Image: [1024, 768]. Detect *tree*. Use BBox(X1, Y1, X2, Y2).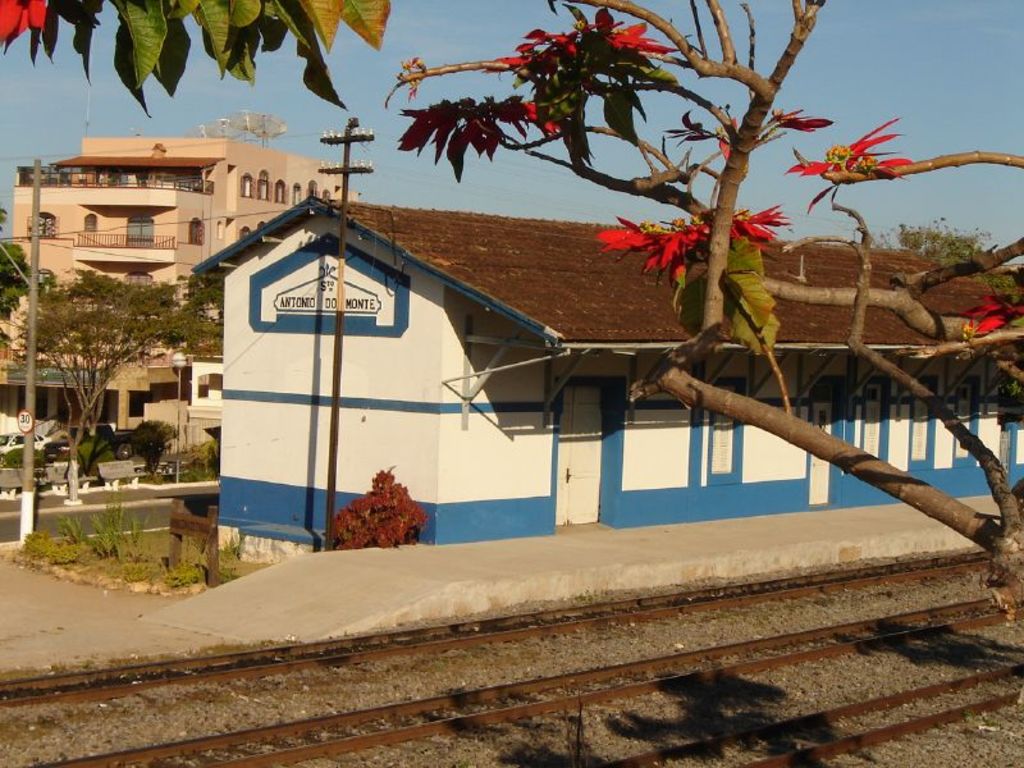
BBox(0, 195, 46, 319).
